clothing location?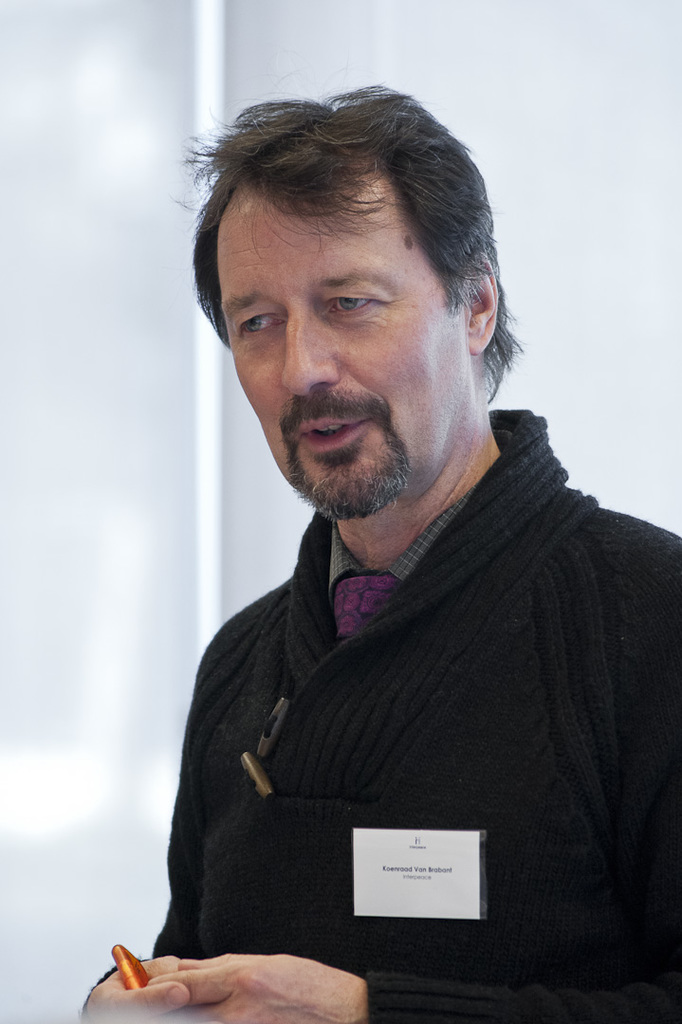
detection(119, 418, 681, 1023)
